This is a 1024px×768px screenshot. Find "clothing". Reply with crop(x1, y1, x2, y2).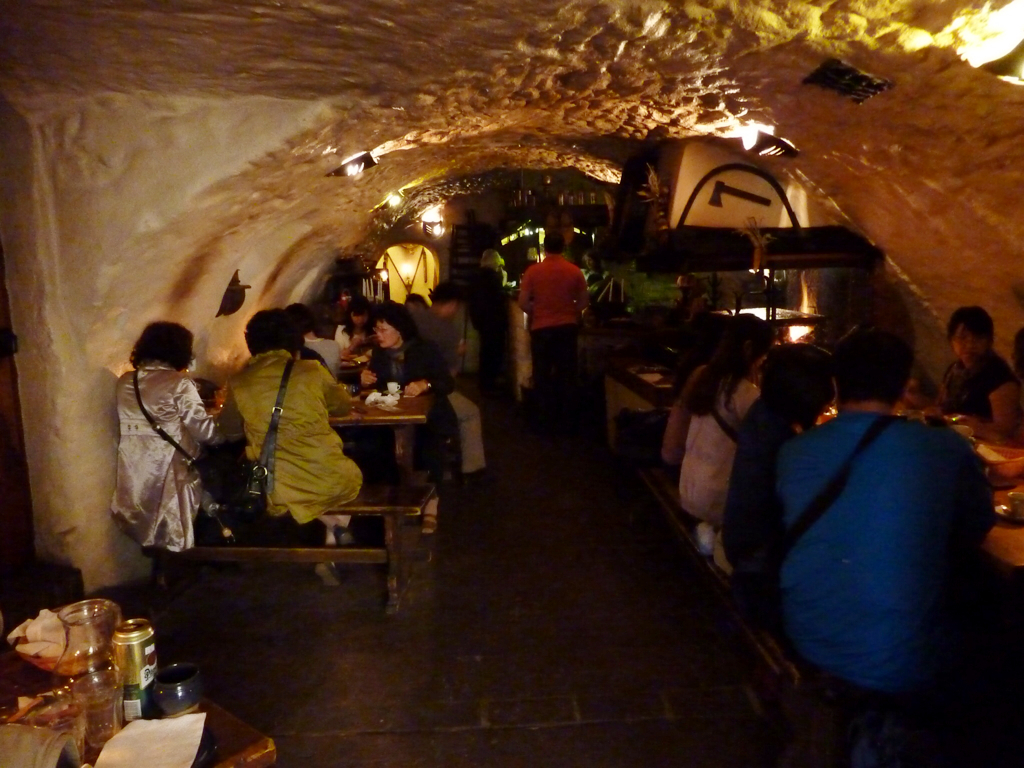
crop(362, 340, 466, 492).
